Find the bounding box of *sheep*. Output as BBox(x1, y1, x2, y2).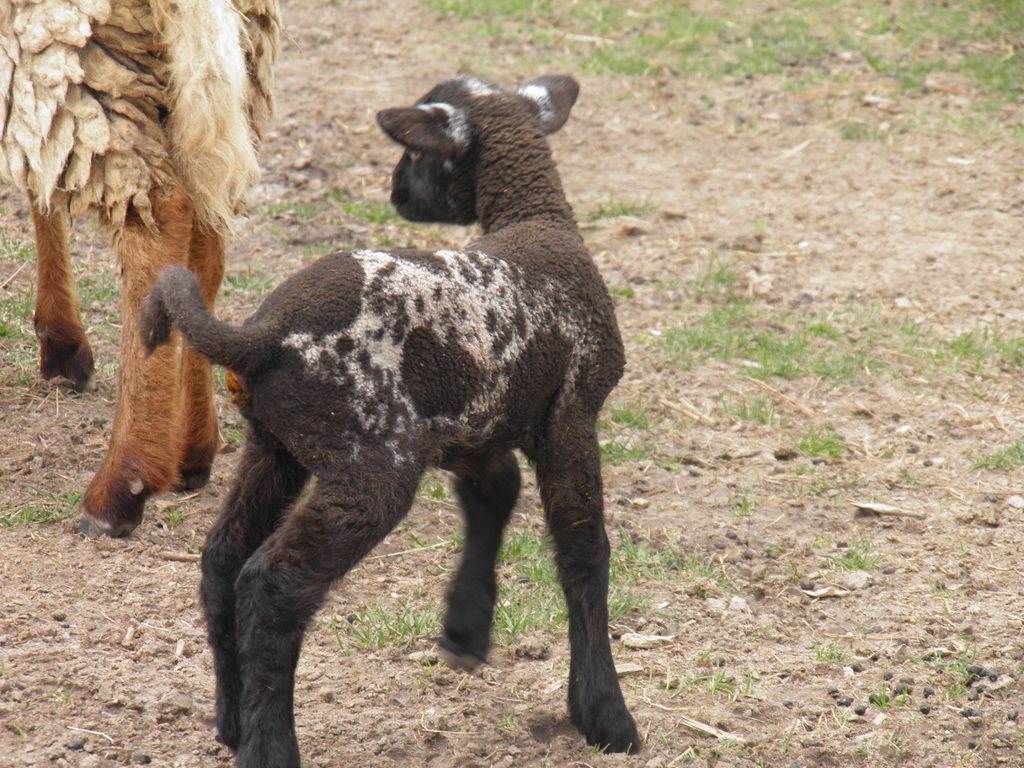
BBox(108, 79, 633, 756).
